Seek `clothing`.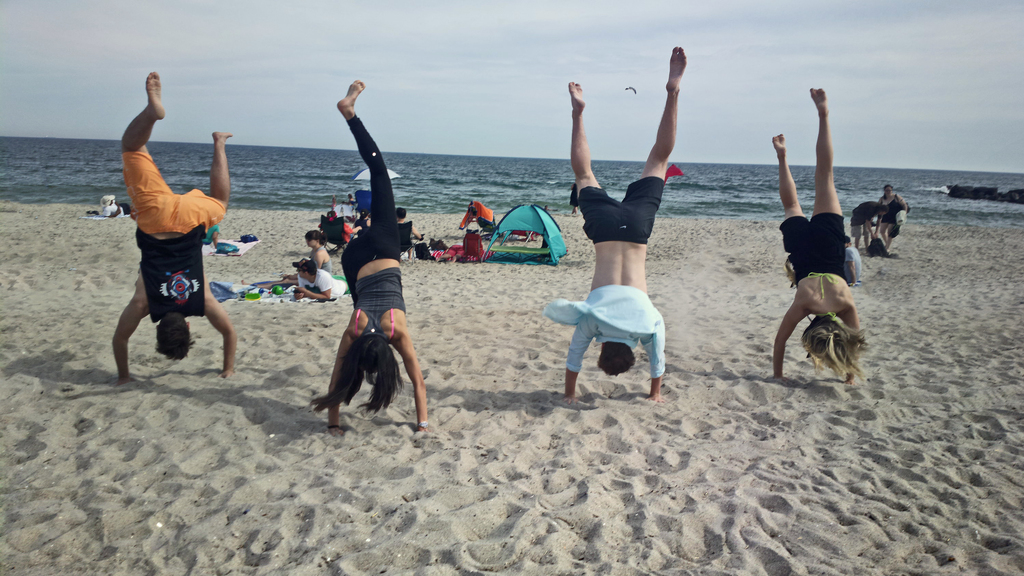
338/115/405/339.
